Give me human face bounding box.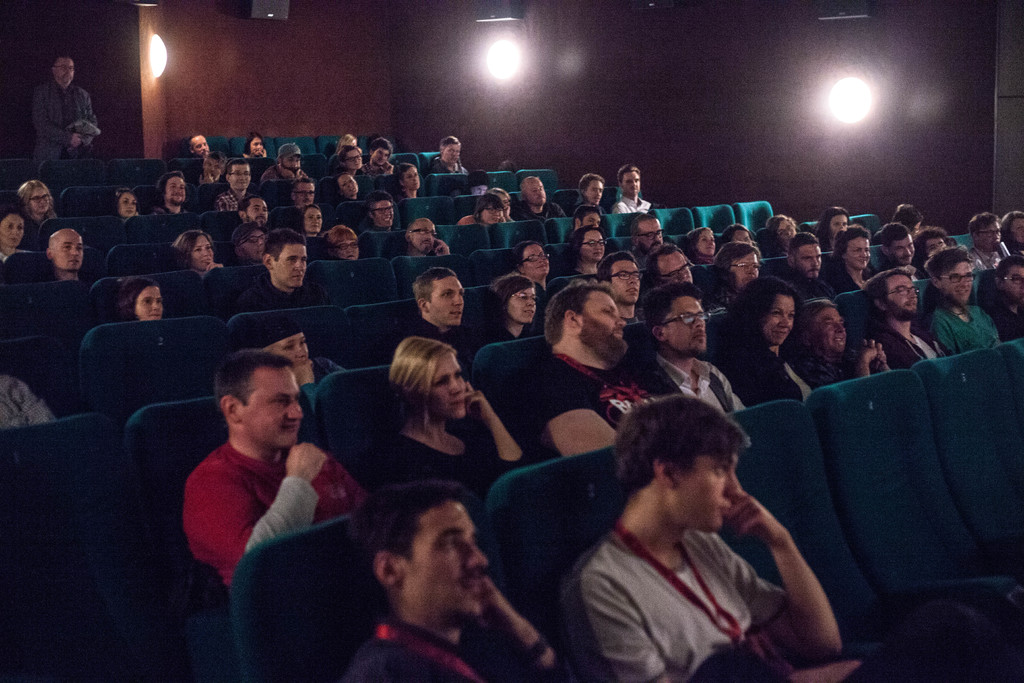
x1=121 y1=189 x2=132 y2=211.
